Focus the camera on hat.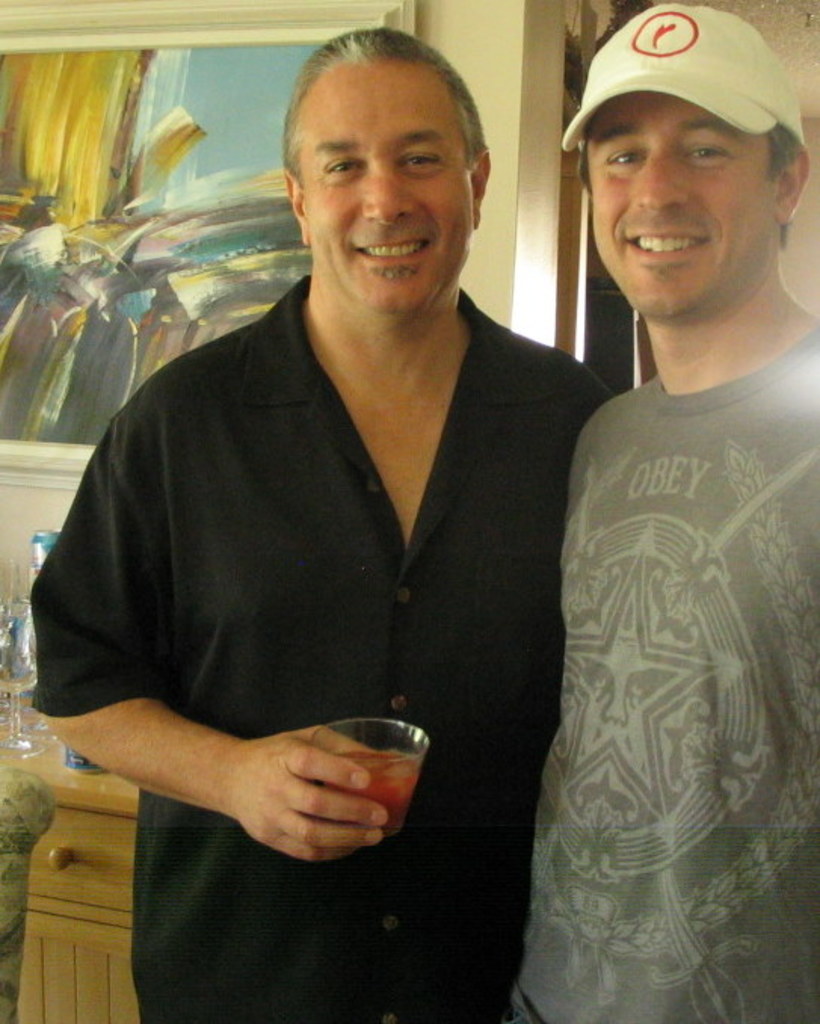
Focus region: 565:3:806:151.
